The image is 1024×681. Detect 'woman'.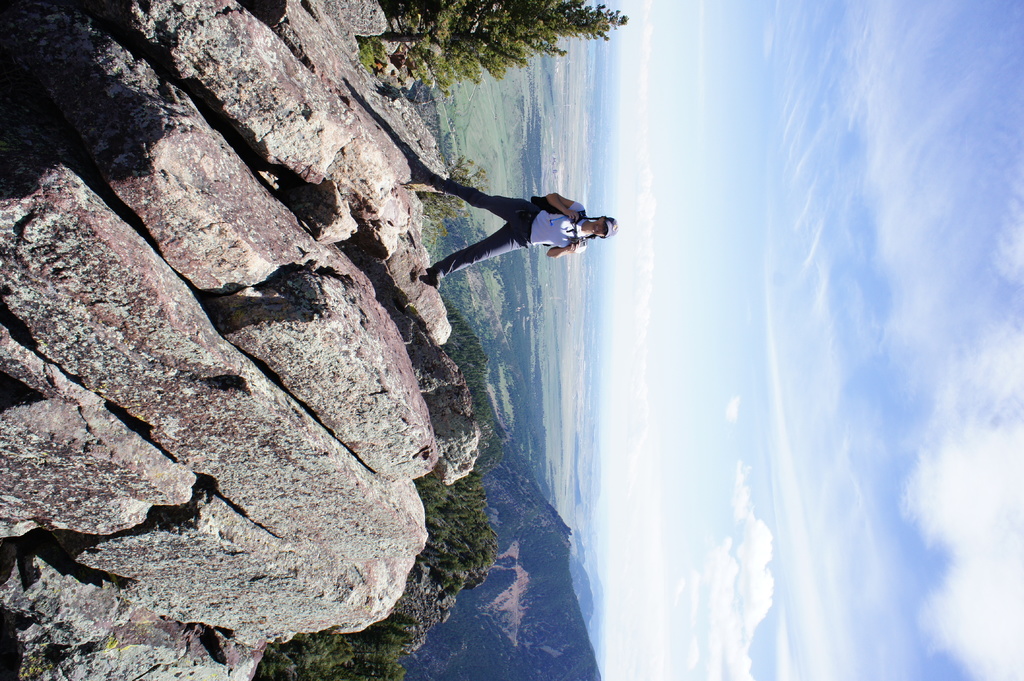
Detection: 408 164 614 310.
